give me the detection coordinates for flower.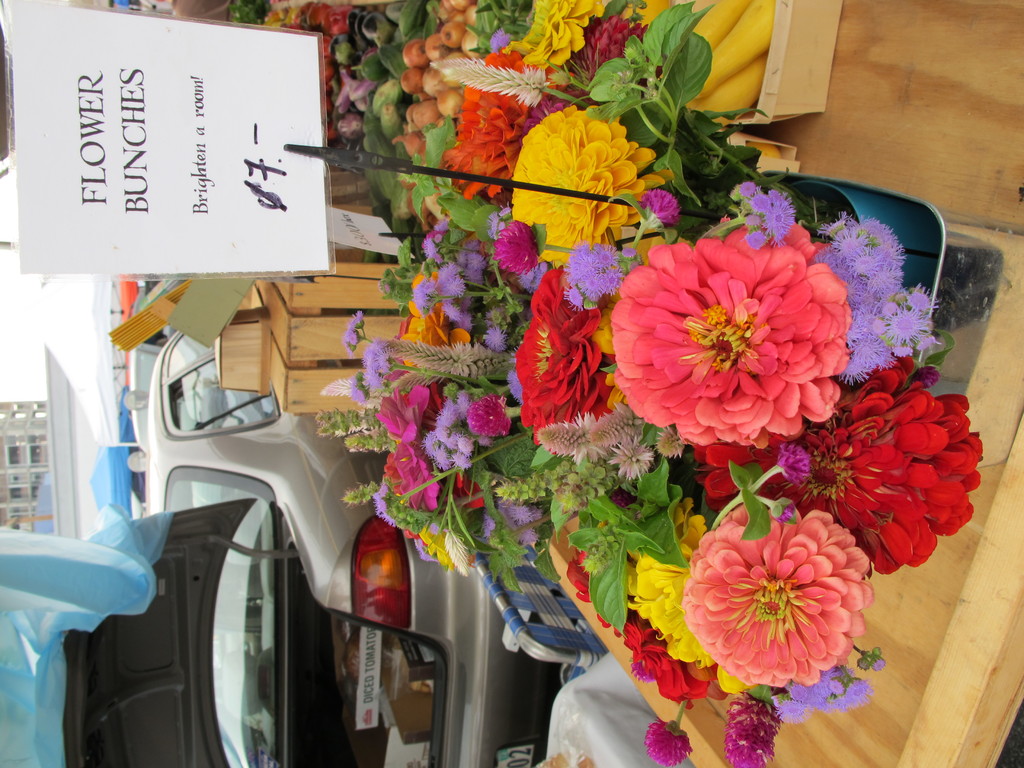
box(508, 0, 615, 62).
